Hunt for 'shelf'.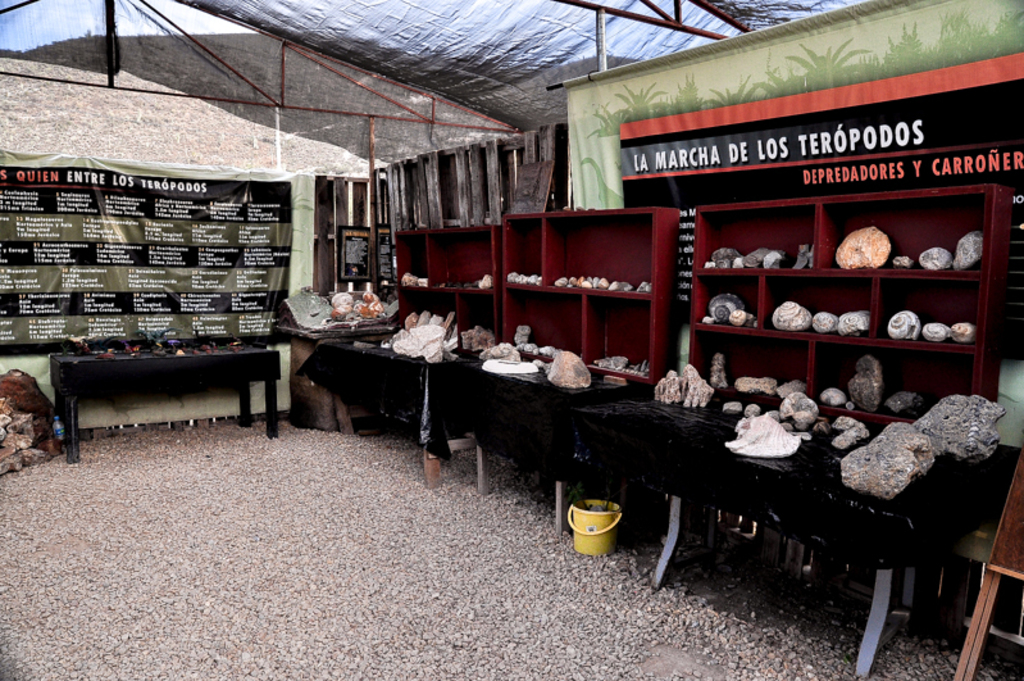
Hunted down at pyautogui.locateOnScreen(393, 224, 504, 351).
